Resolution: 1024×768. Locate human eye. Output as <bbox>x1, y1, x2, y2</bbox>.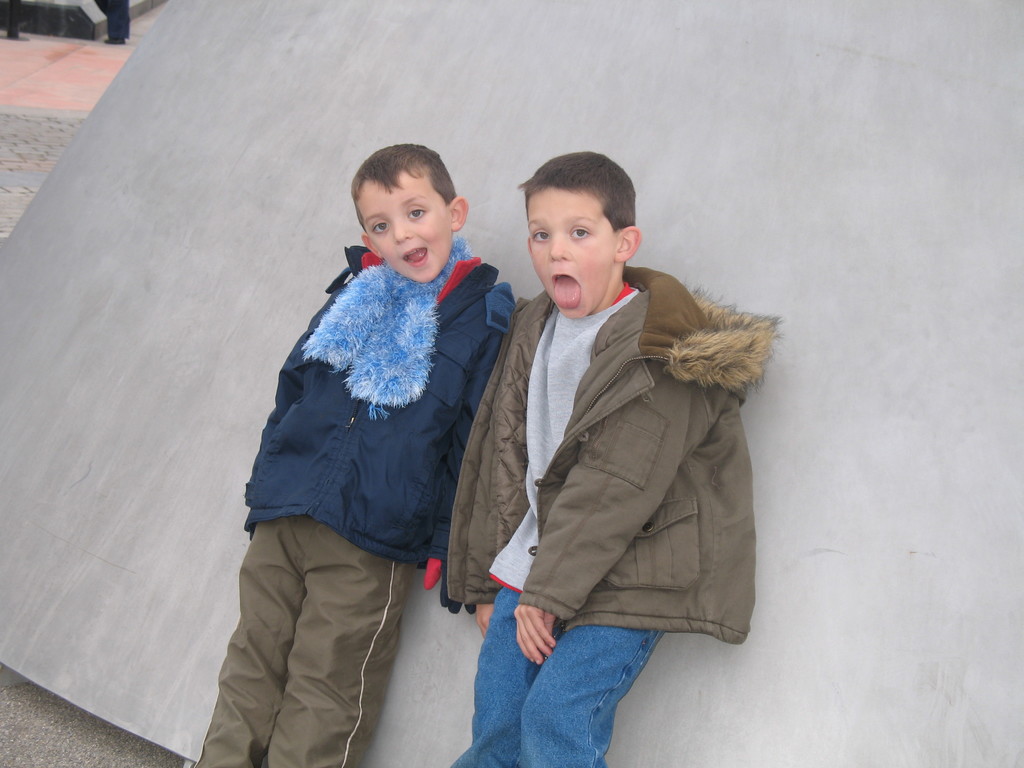
<bbox>372, 220, 390, 235</bbox>.
